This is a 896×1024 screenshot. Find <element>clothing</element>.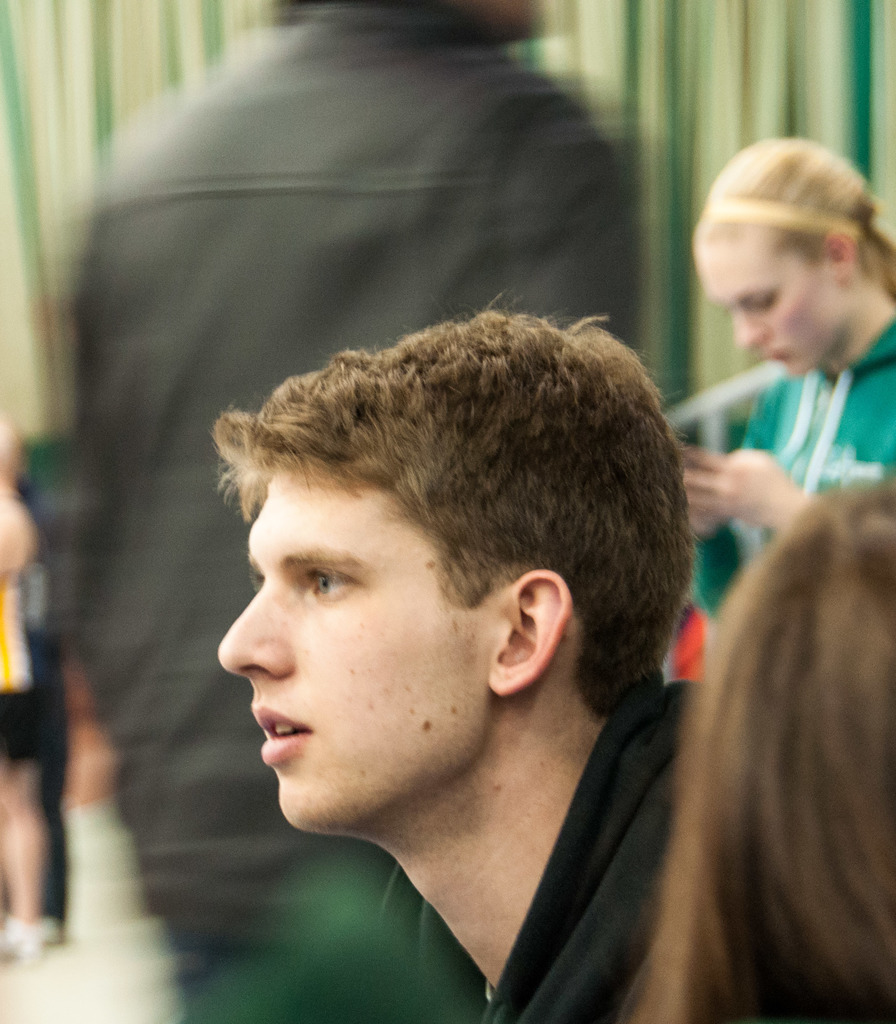
Bounding box: region(380, 668, 717, 1023).
